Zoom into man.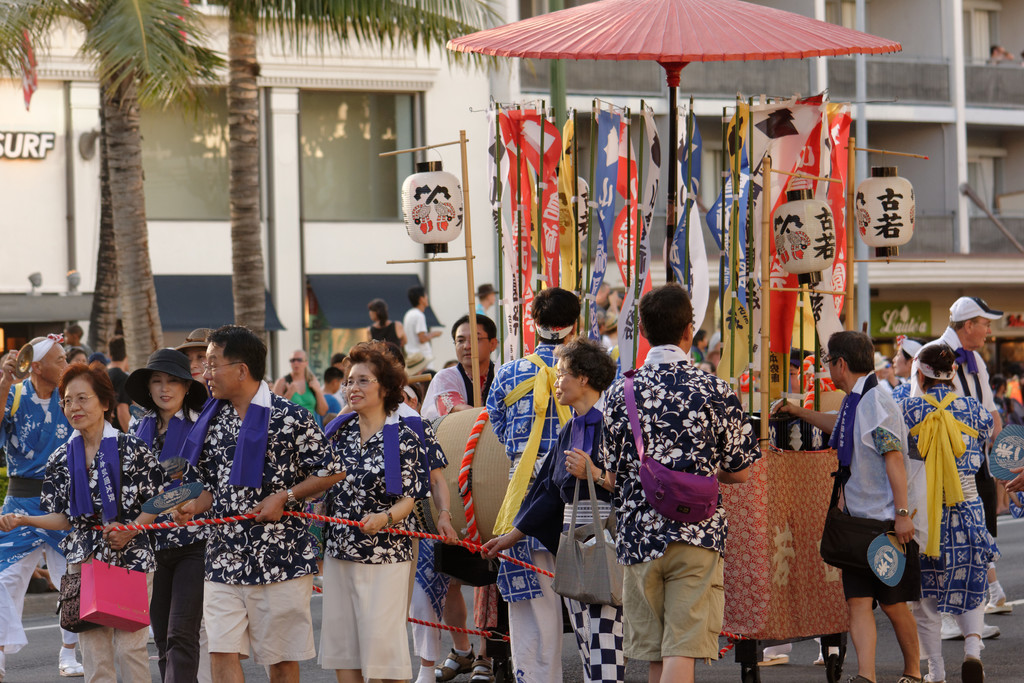
Zoom target: <box>601,286,756,682</box>.
